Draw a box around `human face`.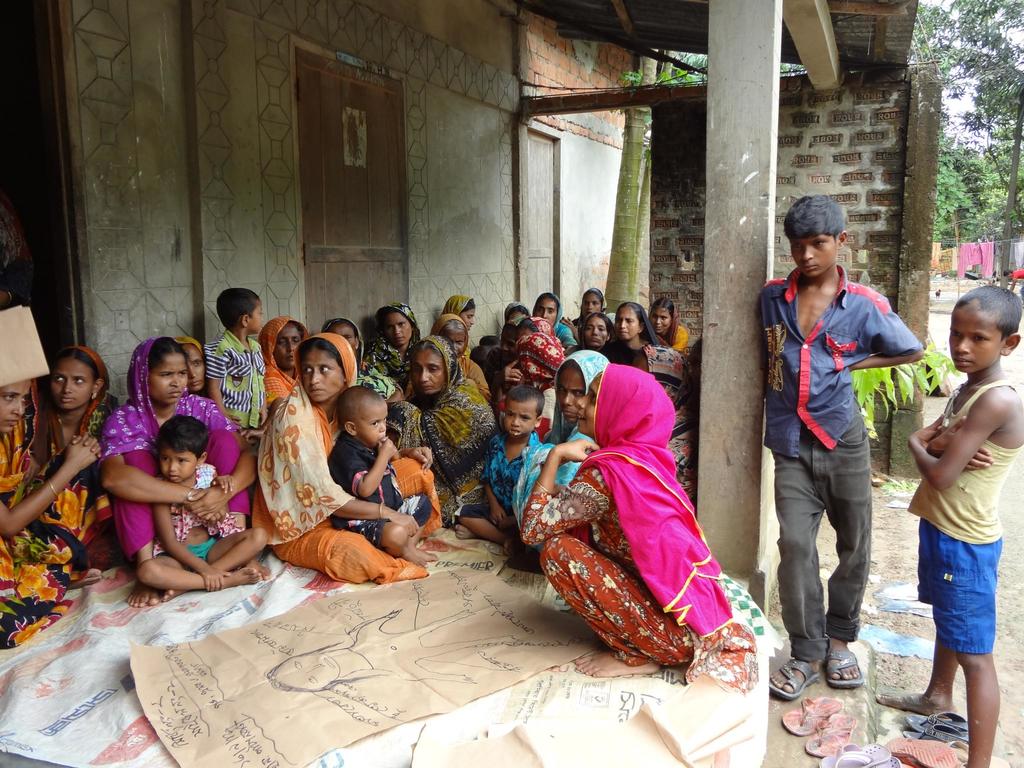
{"x1": 412, "y1": 341, "x2": 445, "y2": 393}.
